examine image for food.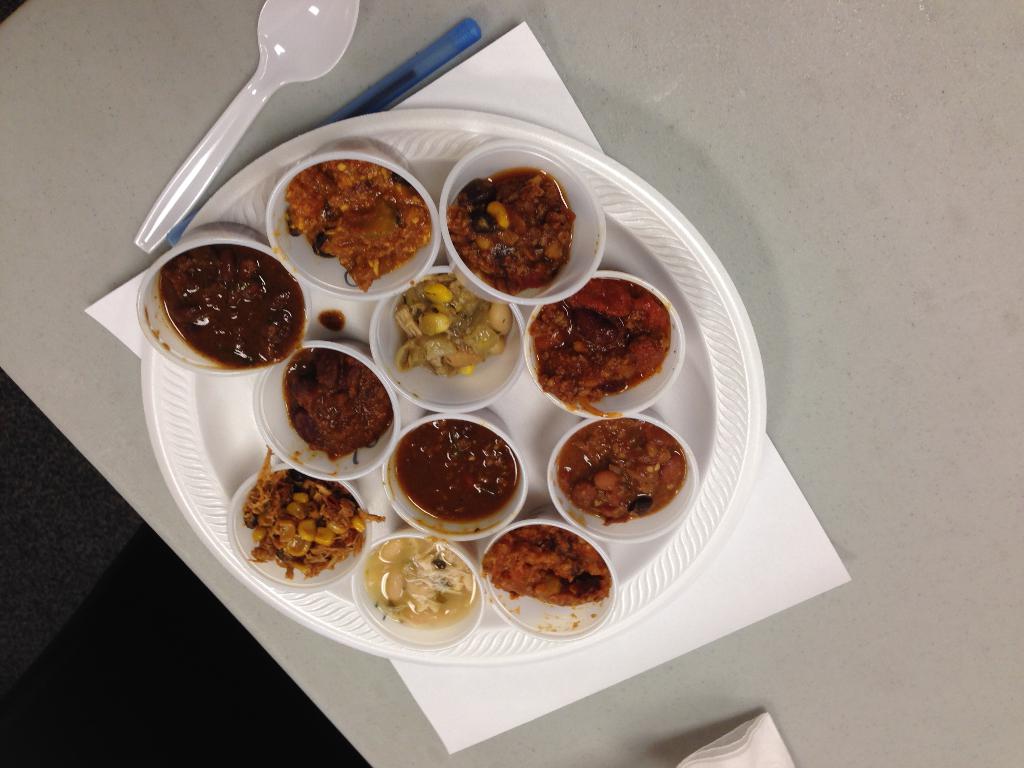
Examination result: rect(161, 246, 308, 365).
